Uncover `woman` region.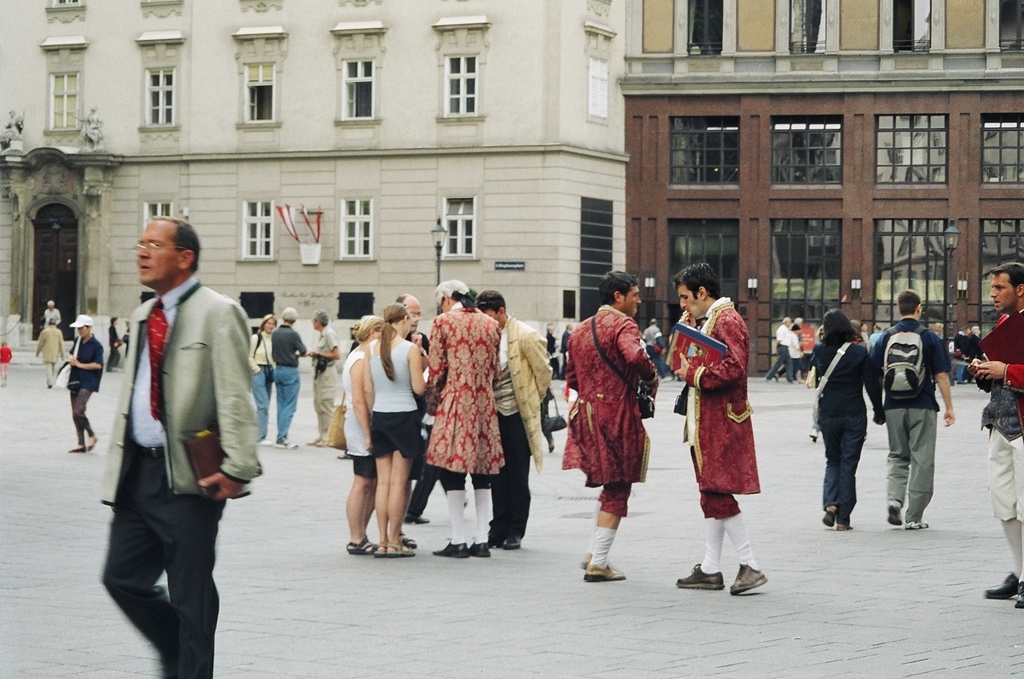
Uncovered: detection(821, 306, 889, 532).
